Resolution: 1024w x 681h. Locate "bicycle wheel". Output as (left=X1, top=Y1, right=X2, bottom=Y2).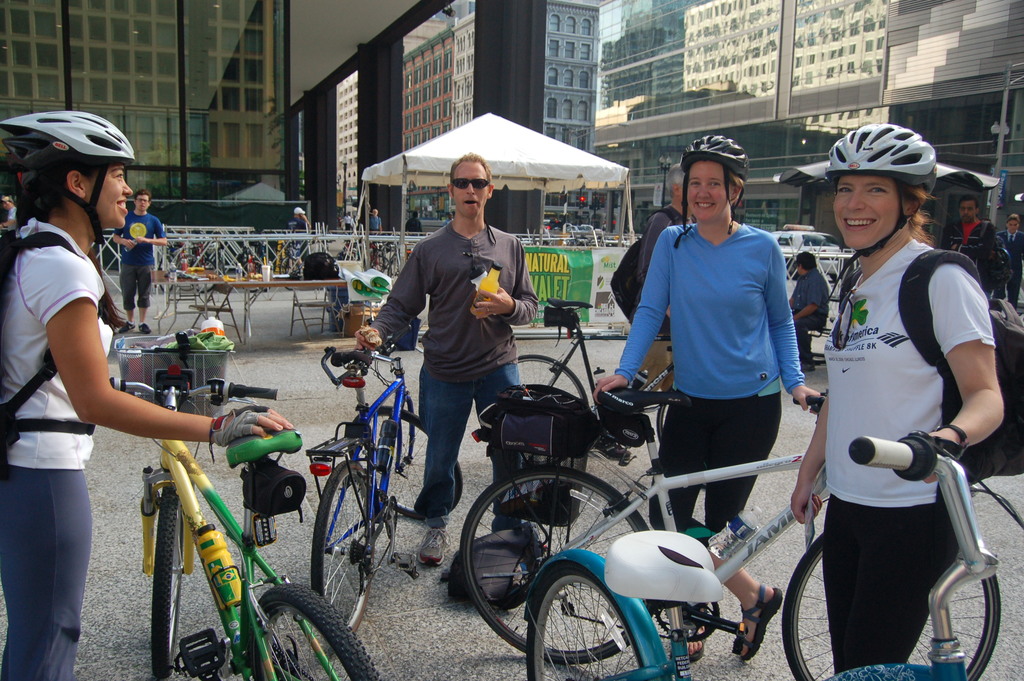
(left=148, top=468, right=185, bottom=680).
